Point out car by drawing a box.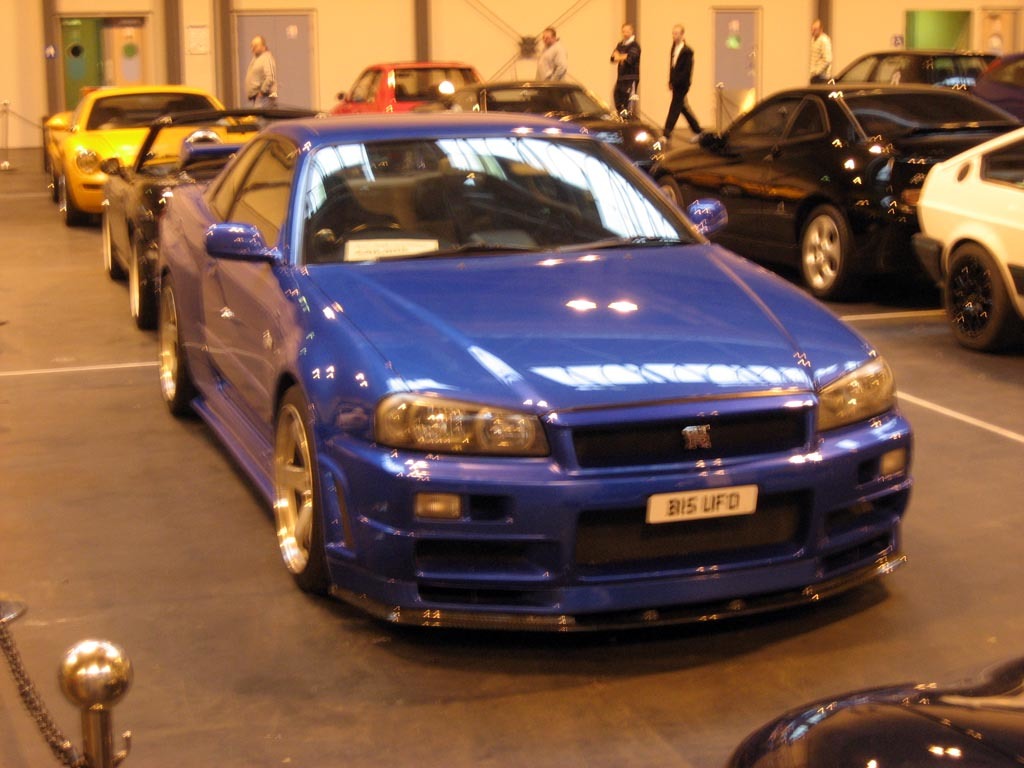
{"x1": 716, "y1": 647, "x2": 1023, "y2": 767}.
